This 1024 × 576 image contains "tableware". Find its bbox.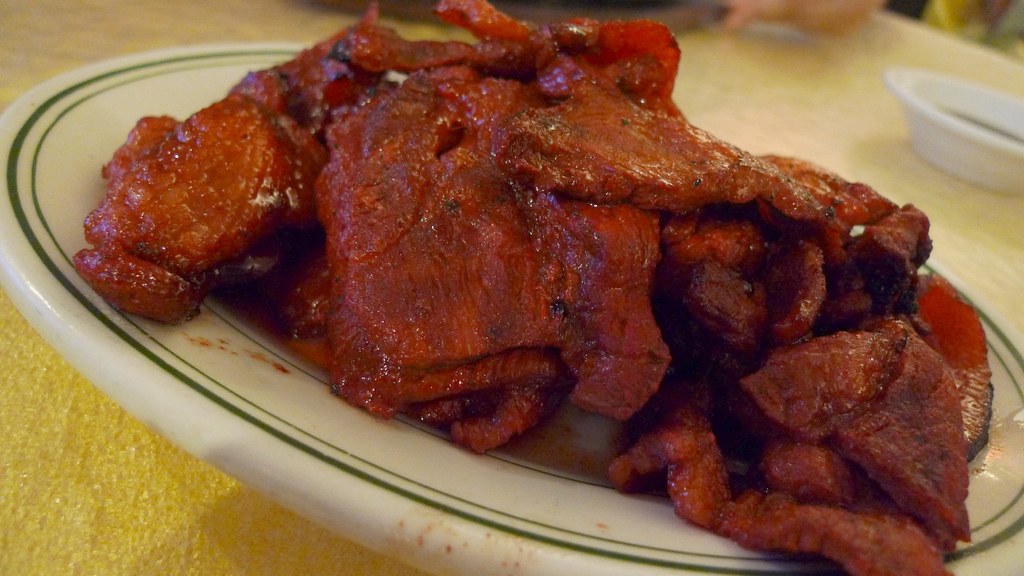
box(881, 69, 1023, 194).
